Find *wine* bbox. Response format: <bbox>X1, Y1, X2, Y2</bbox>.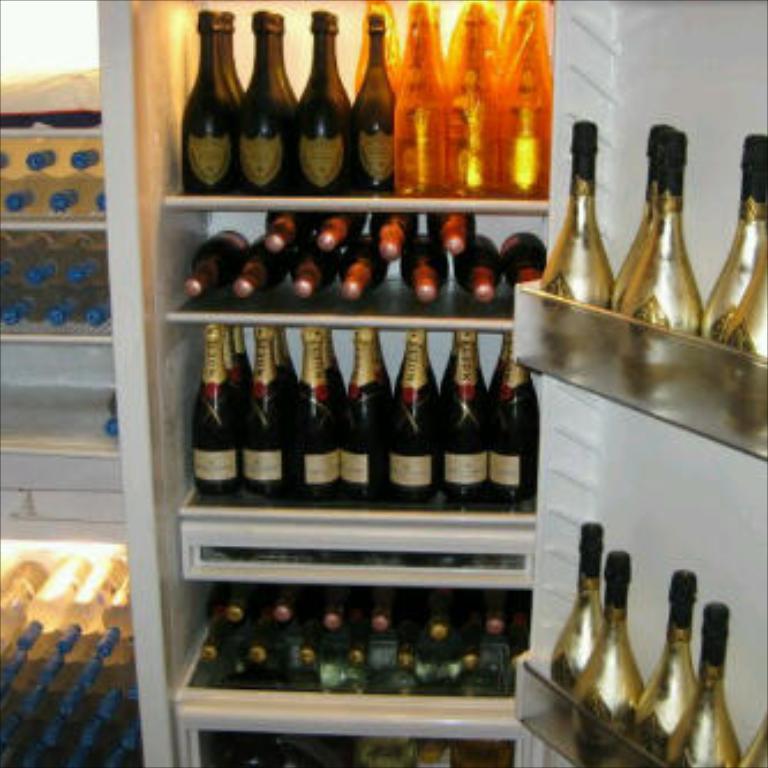
<bbox>457, 238, 507, 295</bbox>.
